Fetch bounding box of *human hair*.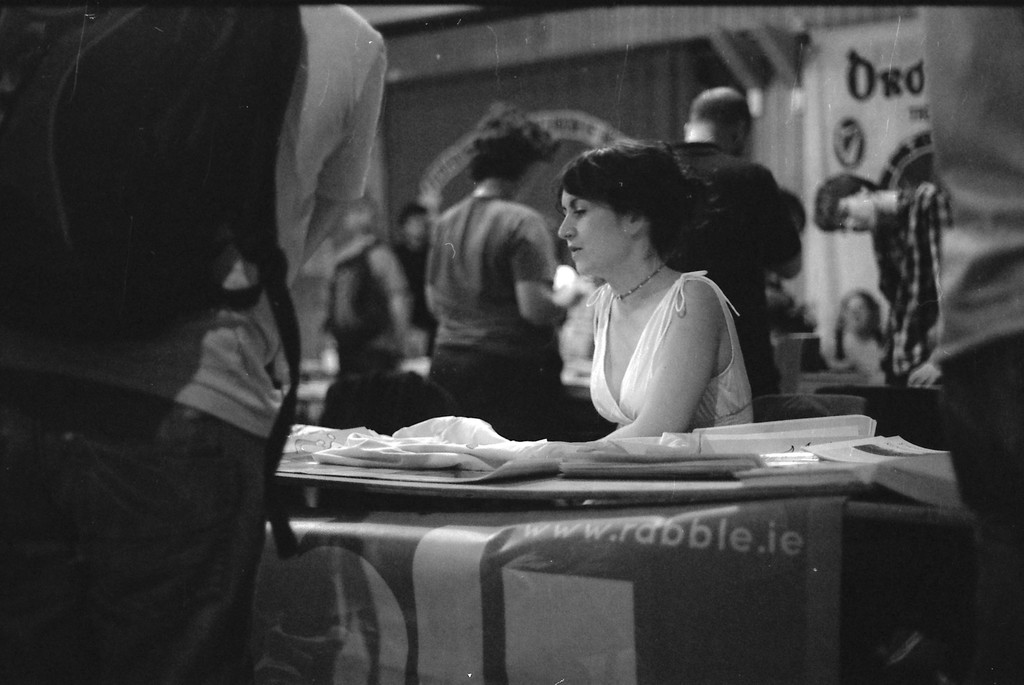
Bbox: <bbox>692, 89, 758, 156</bbox>.
